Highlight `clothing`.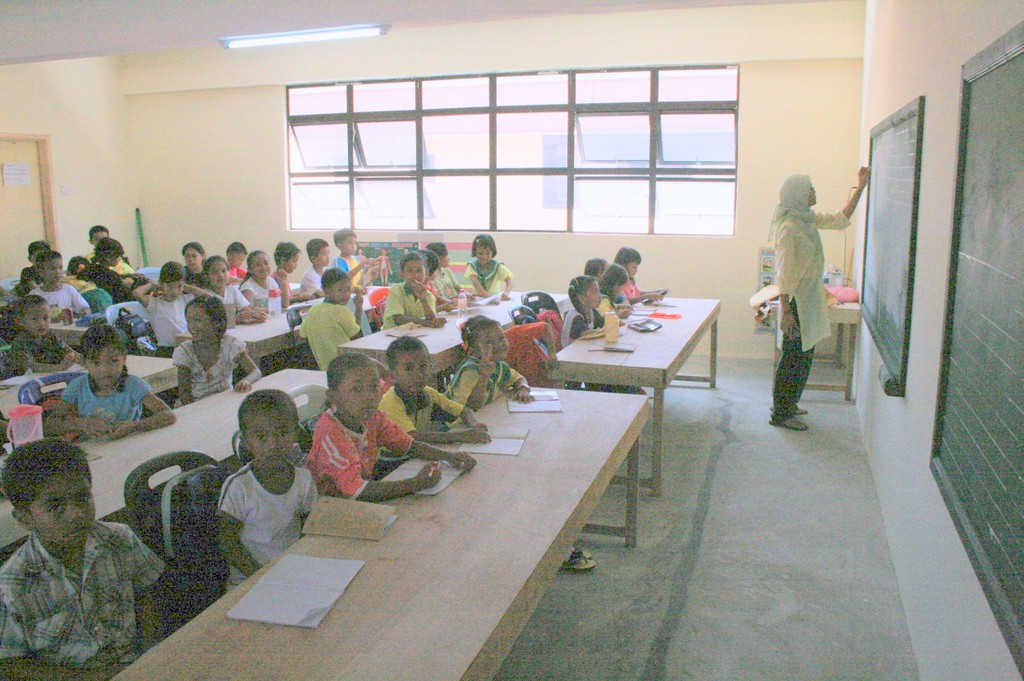
Highlighted region: detection(32, 279, 88, 313).
